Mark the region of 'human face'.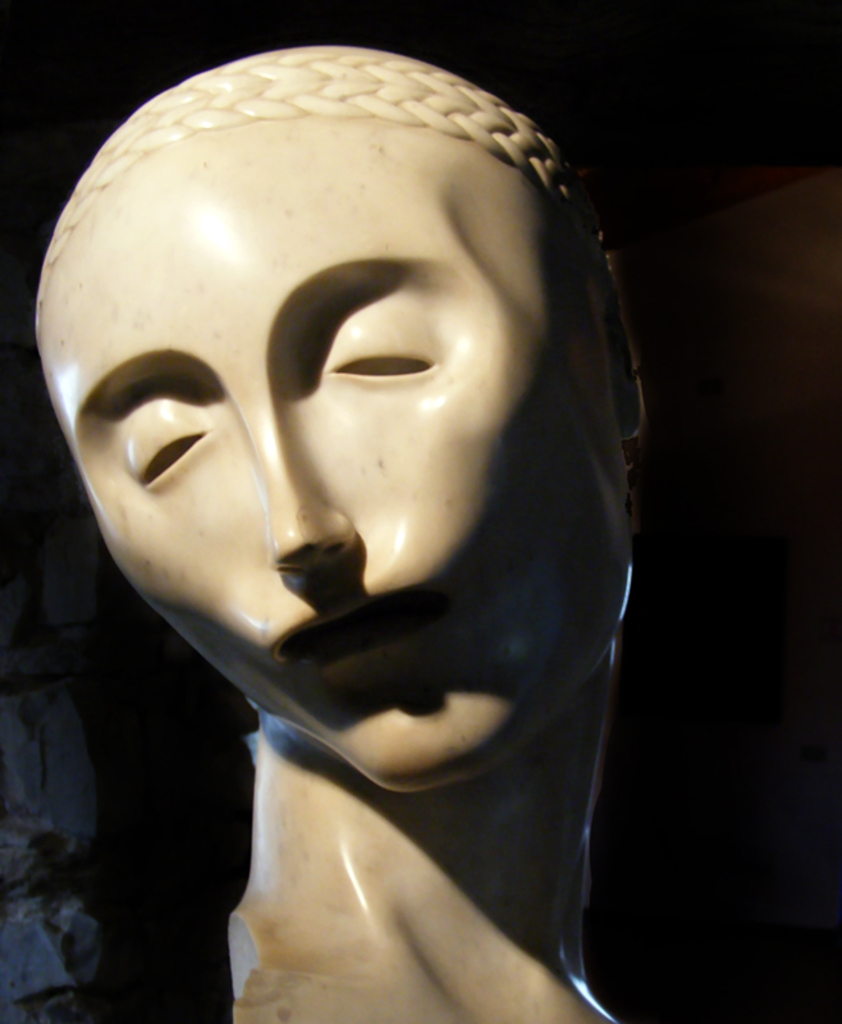
Region: [x1=37, y1=118, x2=632, y2=791].
